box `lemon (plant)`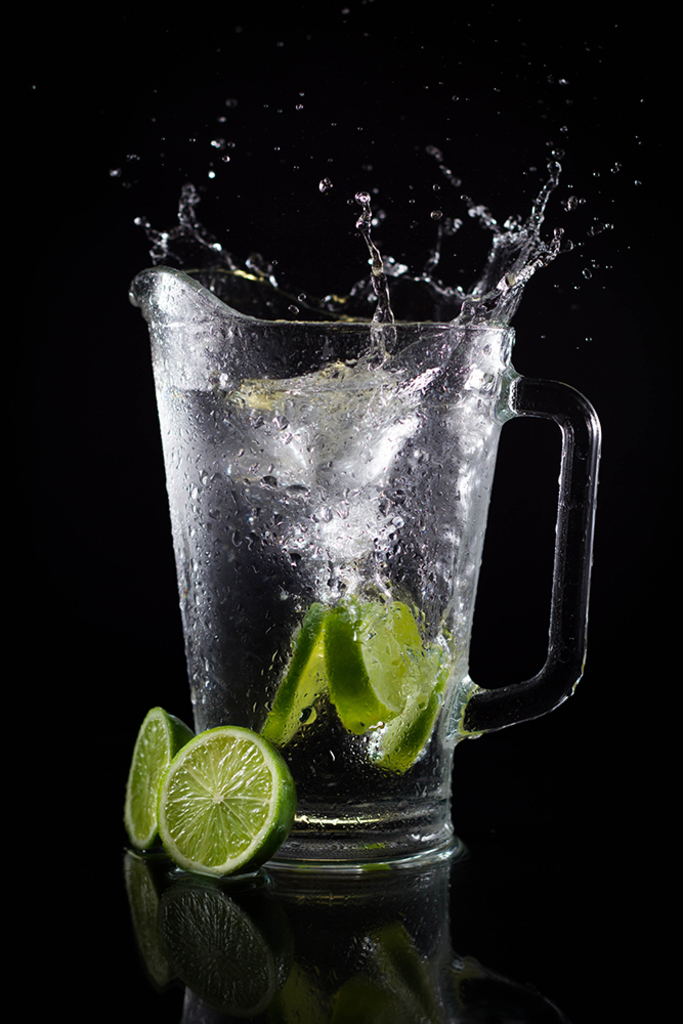
box(385, 642, 444, 764)
